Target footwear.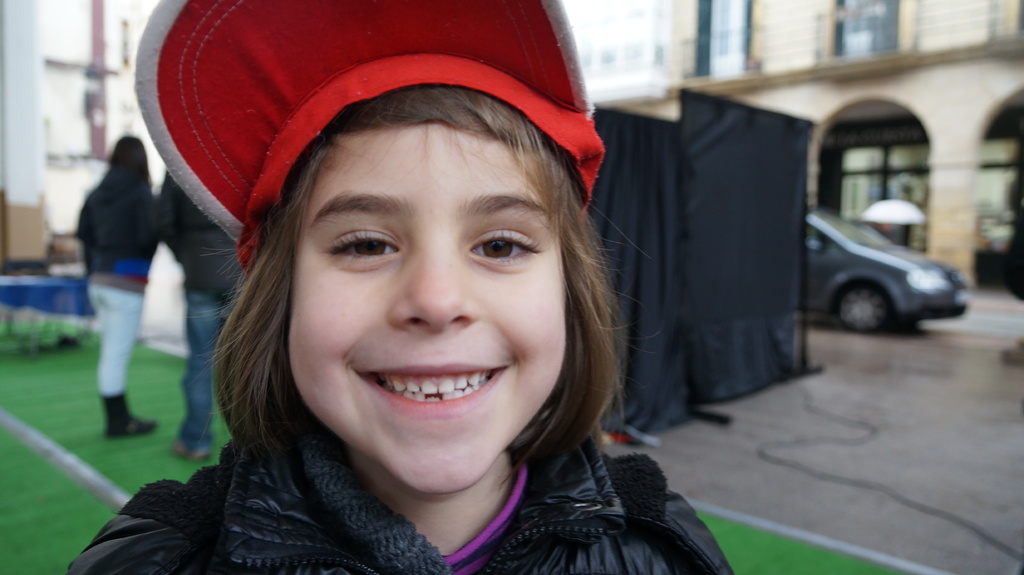
Target region: rect(104, 392, 156, 438).
